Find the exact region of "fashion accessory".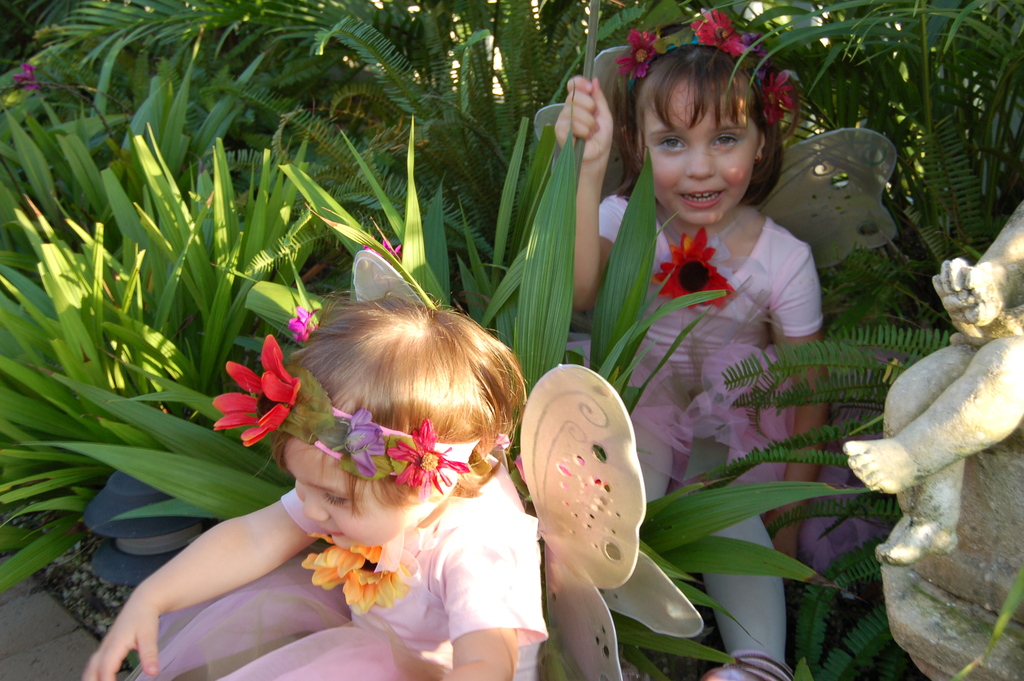
Exact region: <bbox>709, 650, 792, 680</bbox>.
